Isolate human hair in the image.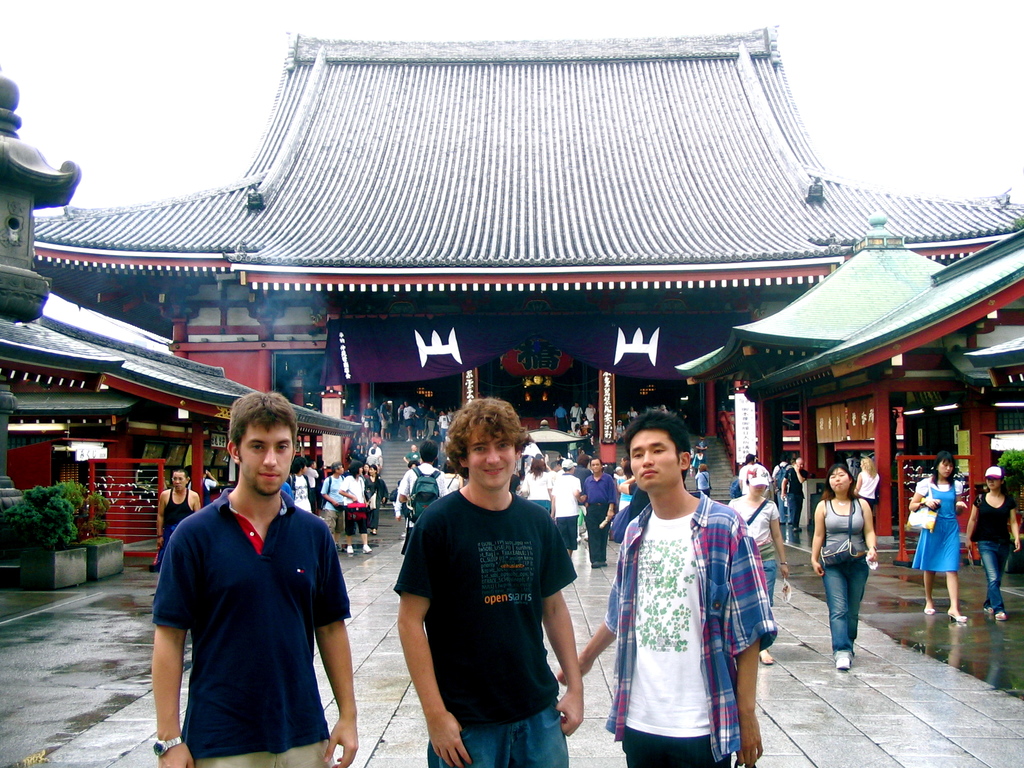
Isolated region: bbox=(575, 455, 593, 468).
